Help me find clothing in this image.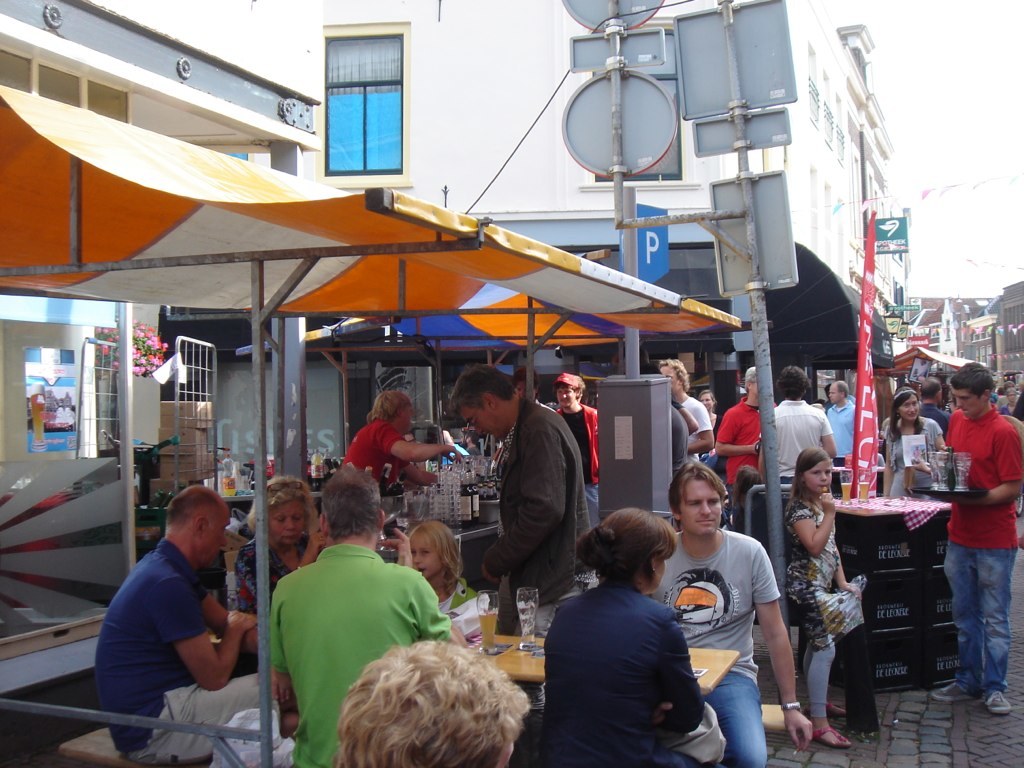
Found it: {"x1": 482, "y1": 400, "x2": 593, "y2": 635}.
